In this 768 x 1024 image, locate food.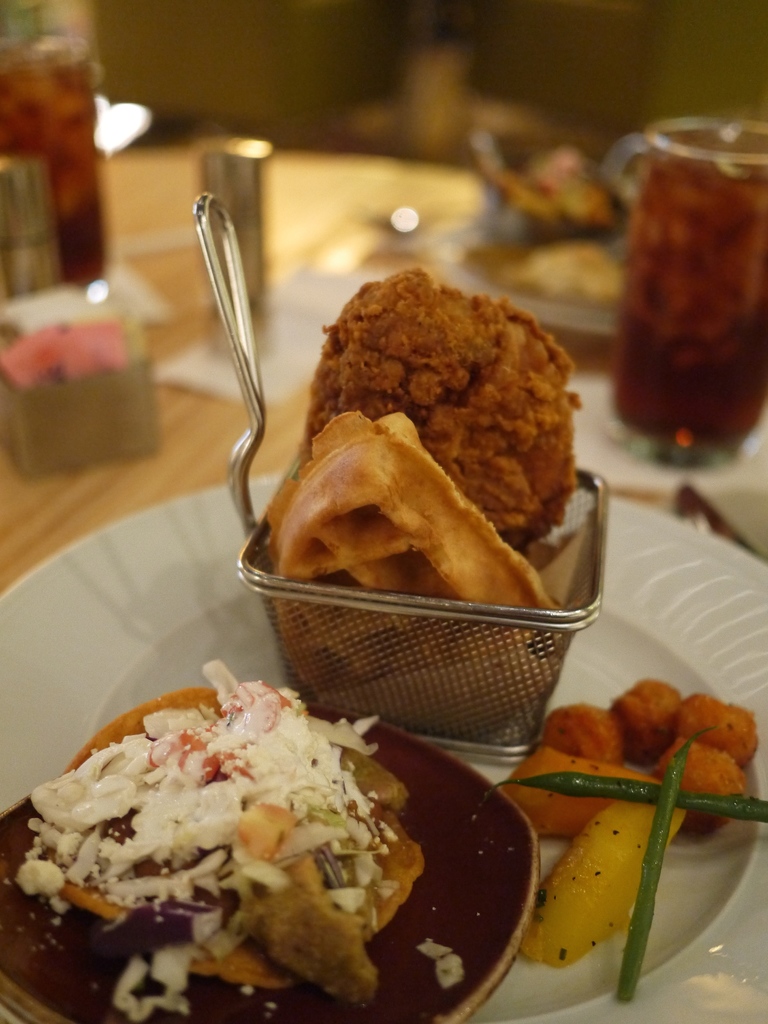
Bounding box: 668,688,761,776.
